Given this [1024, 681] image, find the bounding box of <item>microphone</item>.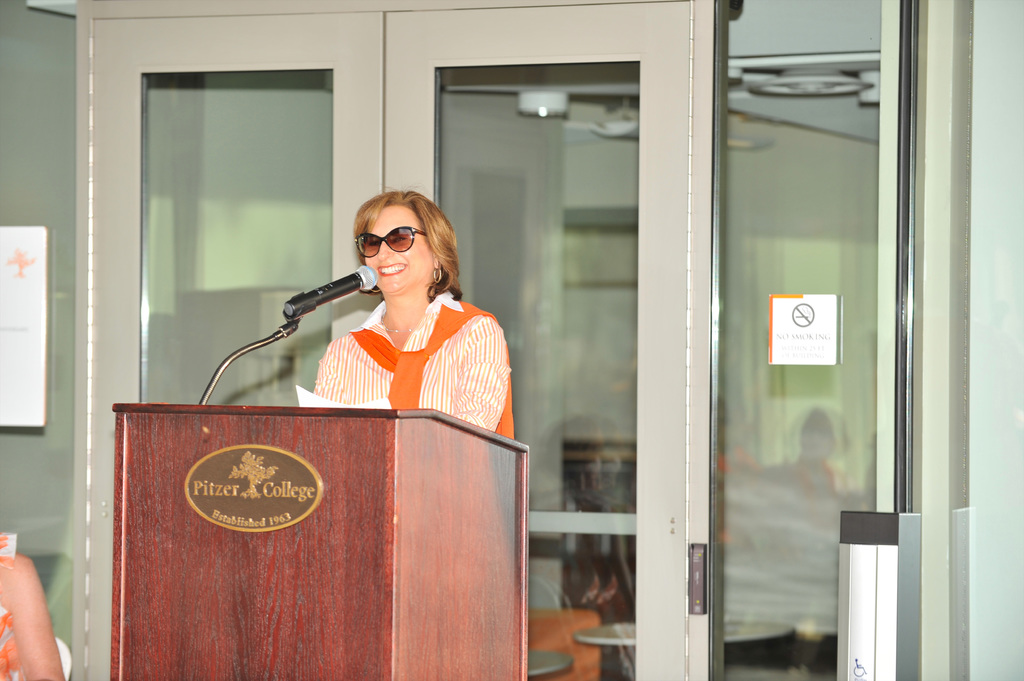
[205, 254, 414, 405].
